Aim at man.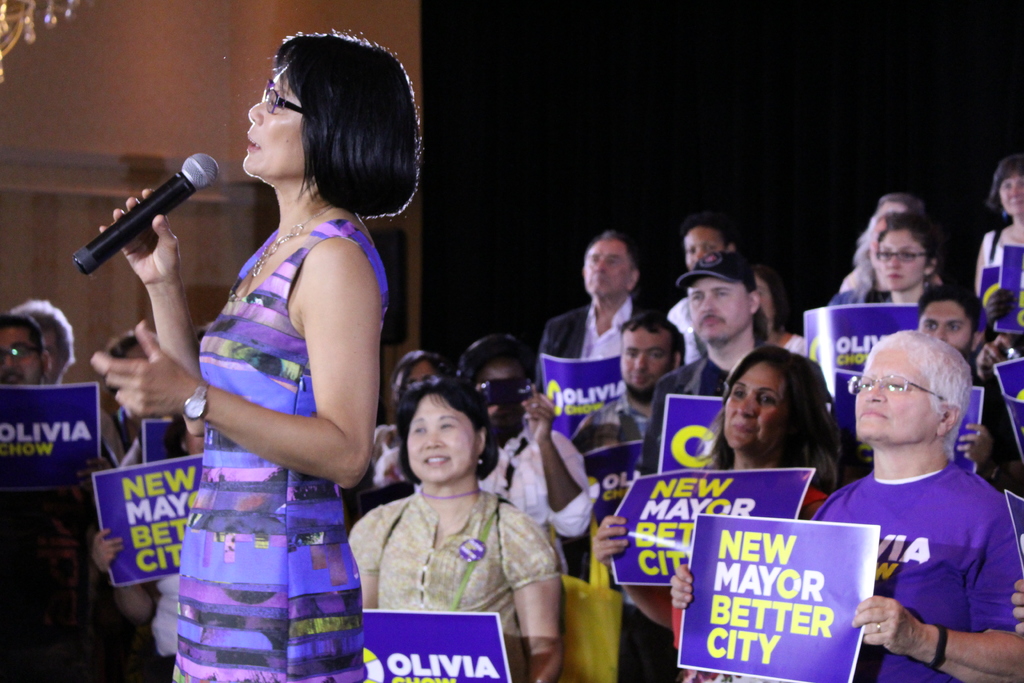
Aimed at {"x1": 536, "y1": 223, "x2": 664, "y2": 393}.
